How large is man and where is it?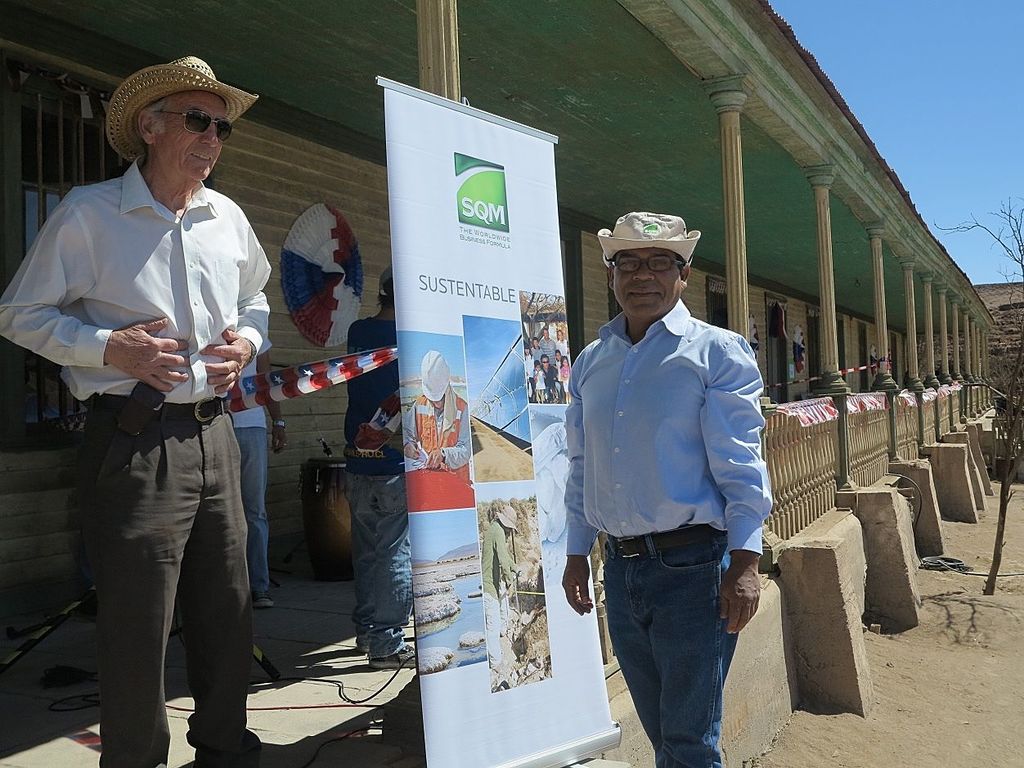
Bounding box: 0/56/266/767.
